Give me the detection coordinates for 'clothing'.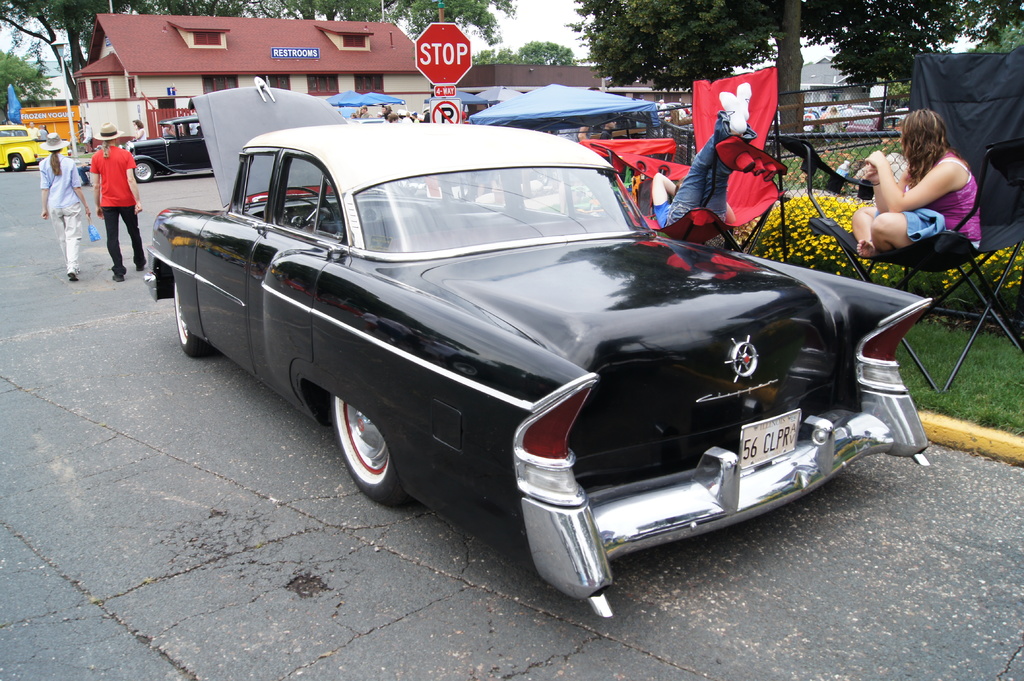
bbox=(85, 141, 135, 203).
